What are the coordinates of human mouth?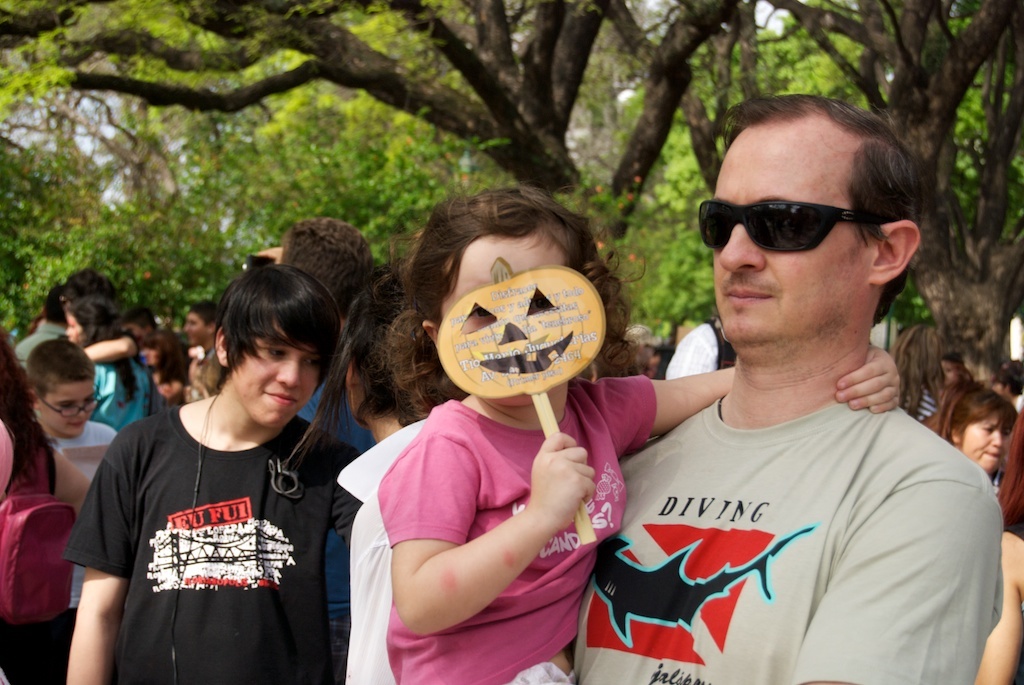
475/333/580/374.
